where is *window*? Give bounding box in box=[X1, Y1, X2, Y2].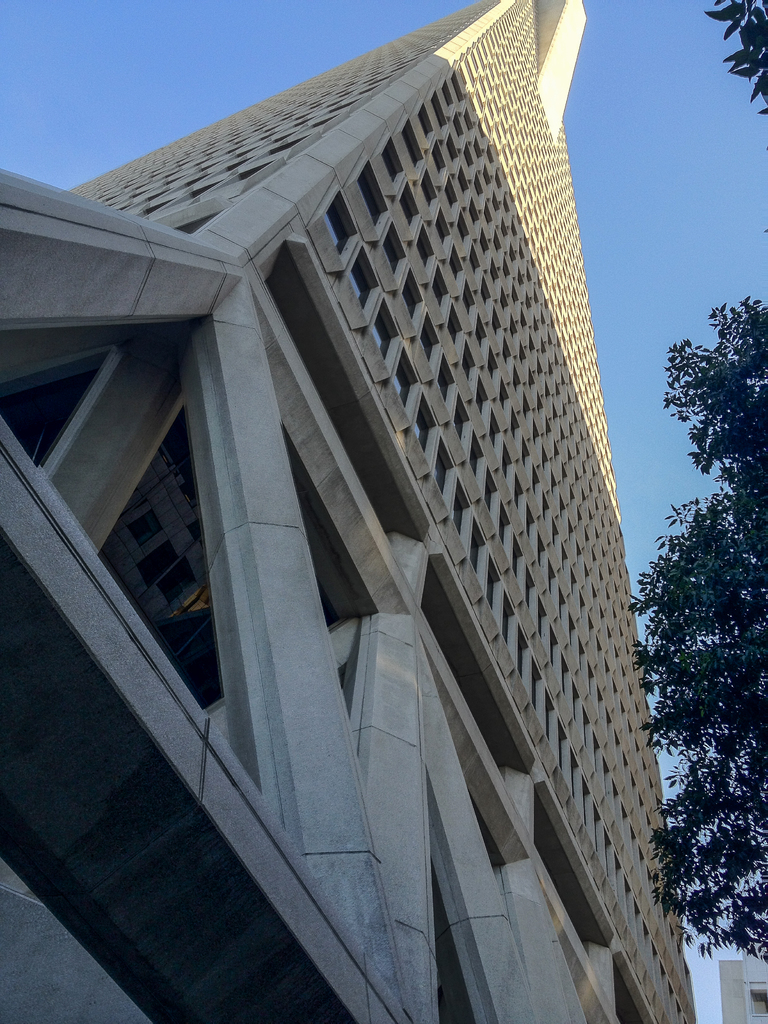
box=[381, 137, 403, 196].
